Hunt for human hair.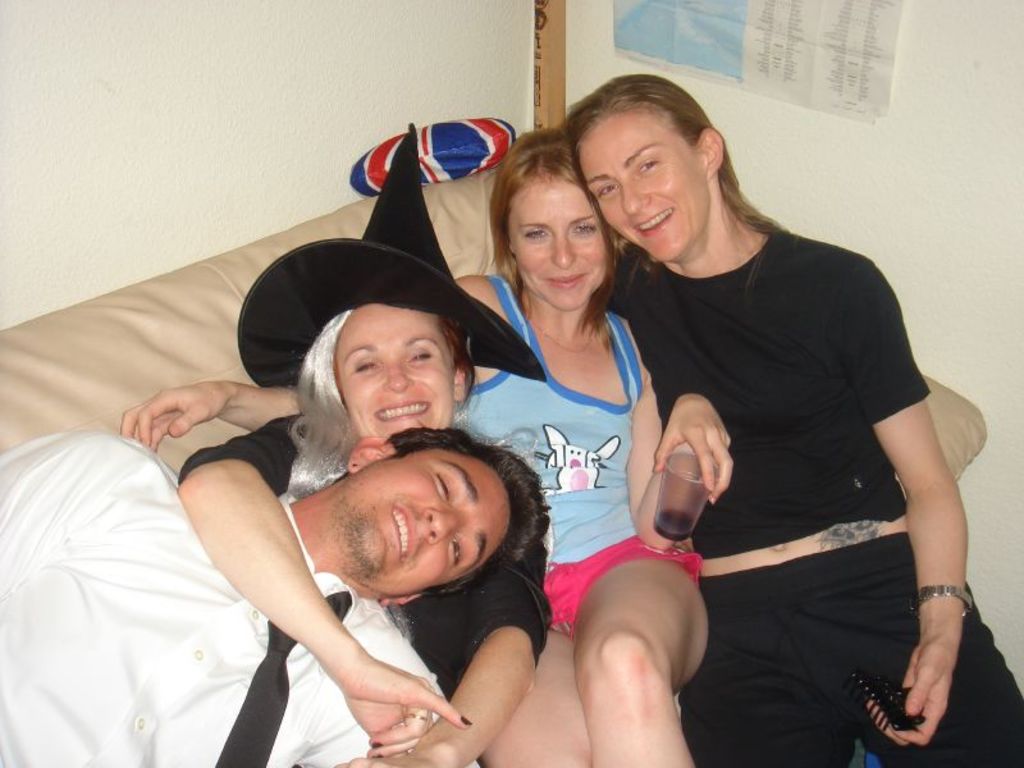
Hunted down at 329:426:539:594.
